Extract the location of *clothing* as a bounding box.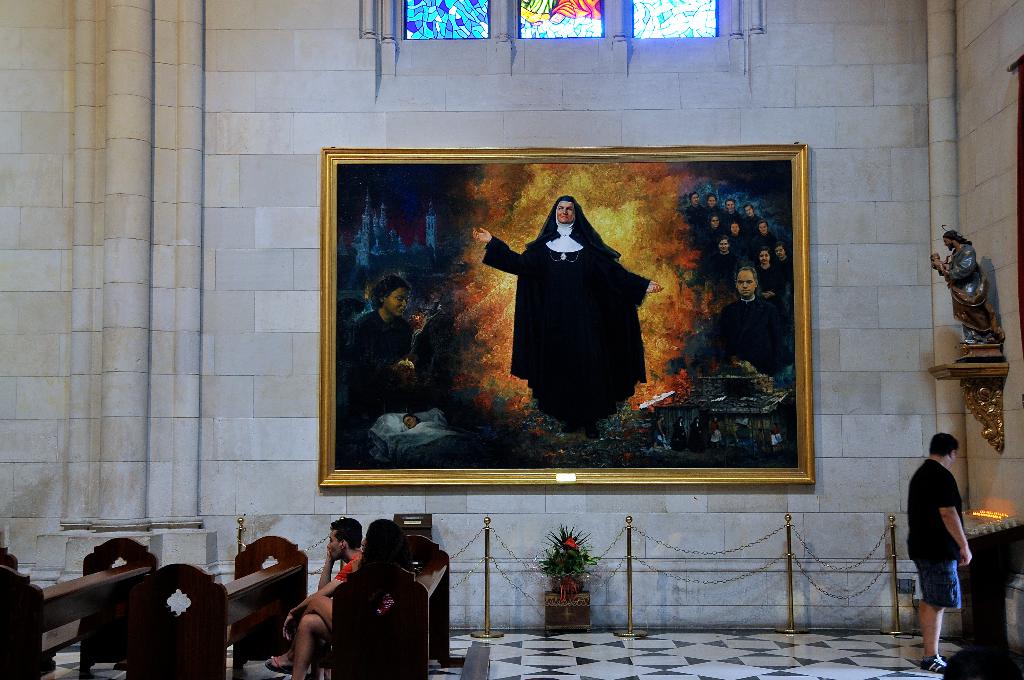
[349,314,412,433].
